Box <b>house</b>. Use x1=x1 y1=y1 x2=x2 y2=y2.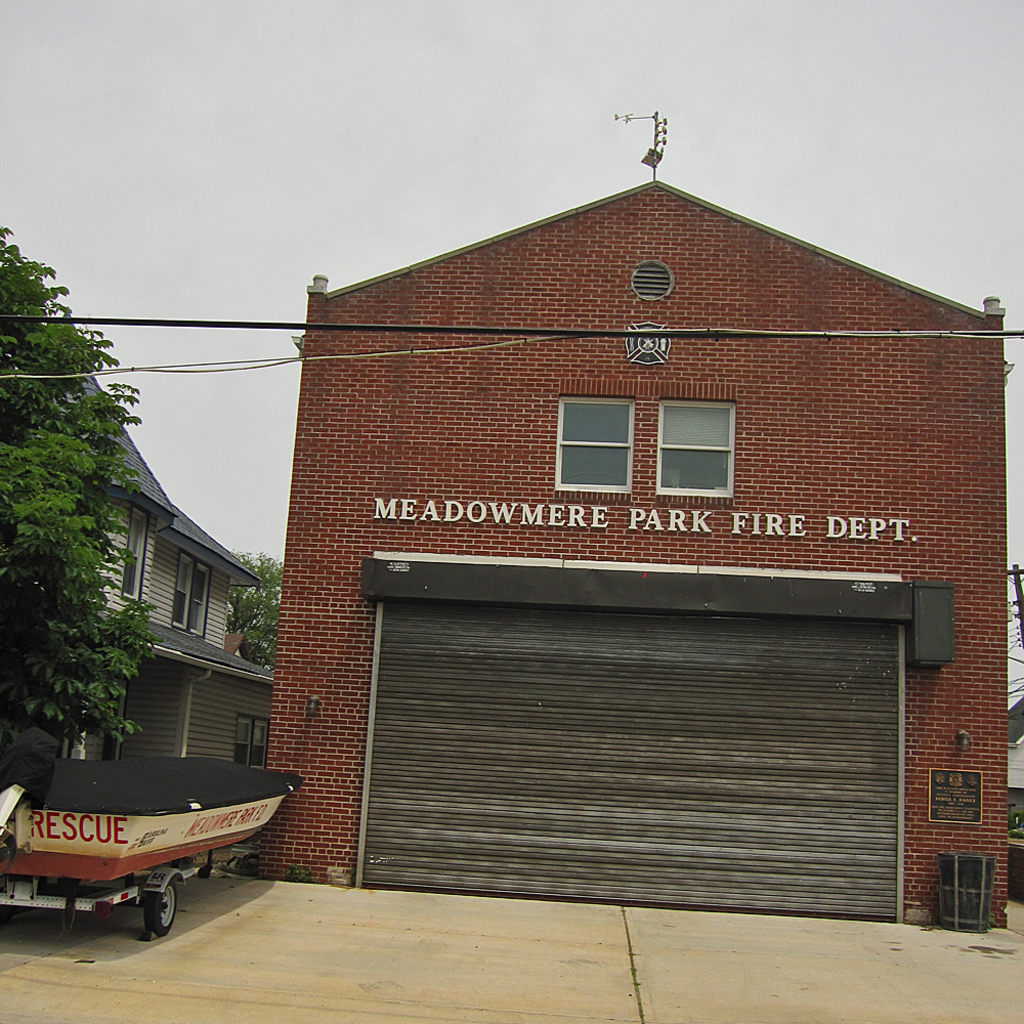
x1=202 y1=120 x2=991 y2=920.
